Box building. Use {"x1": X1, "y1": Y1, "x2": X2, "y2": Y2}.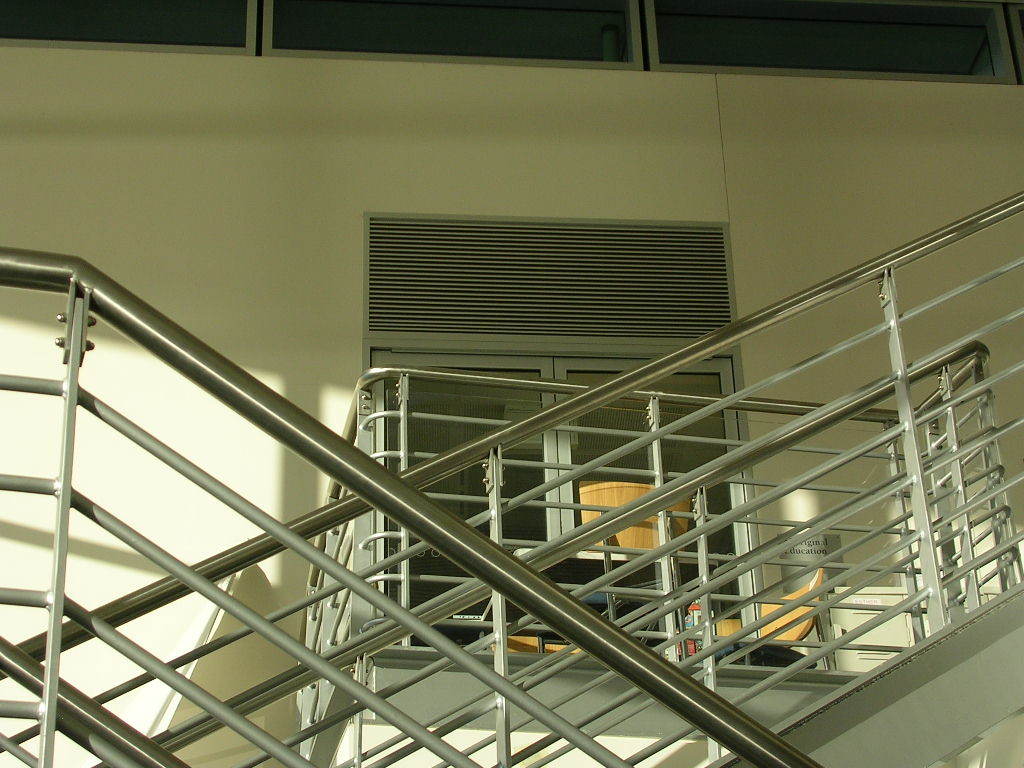
{"x1": 0, "y1": 0, "x2": 1023, "y2": 767}.
